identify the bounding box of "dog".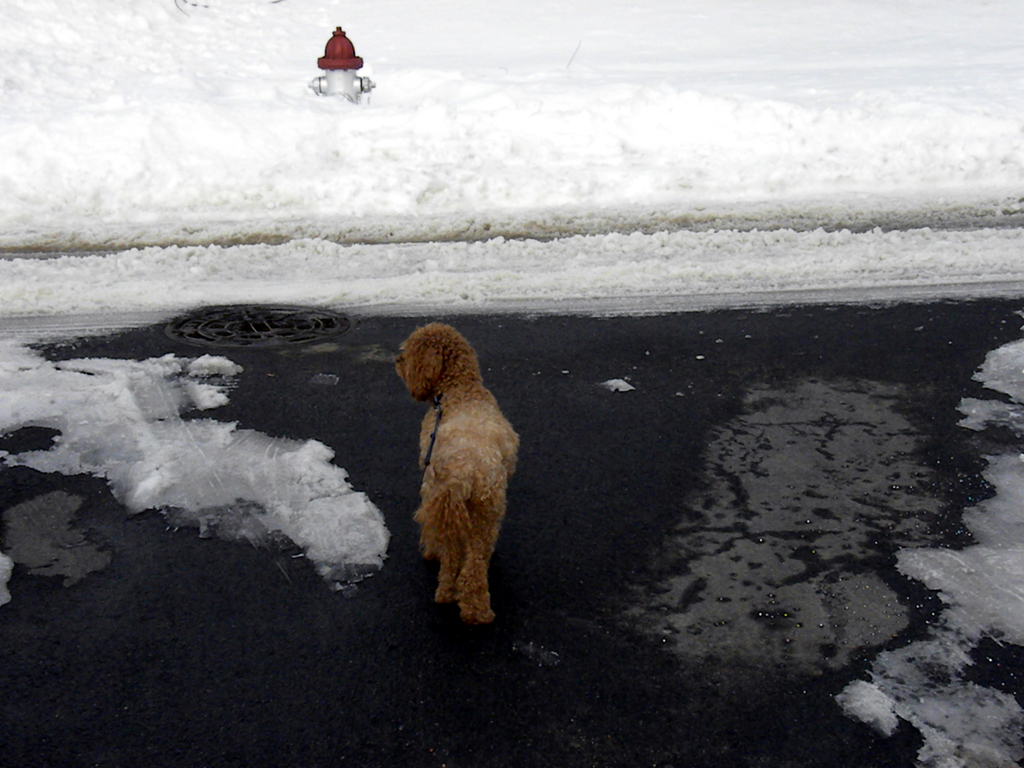
select_region(391, 324, 519, 625).
